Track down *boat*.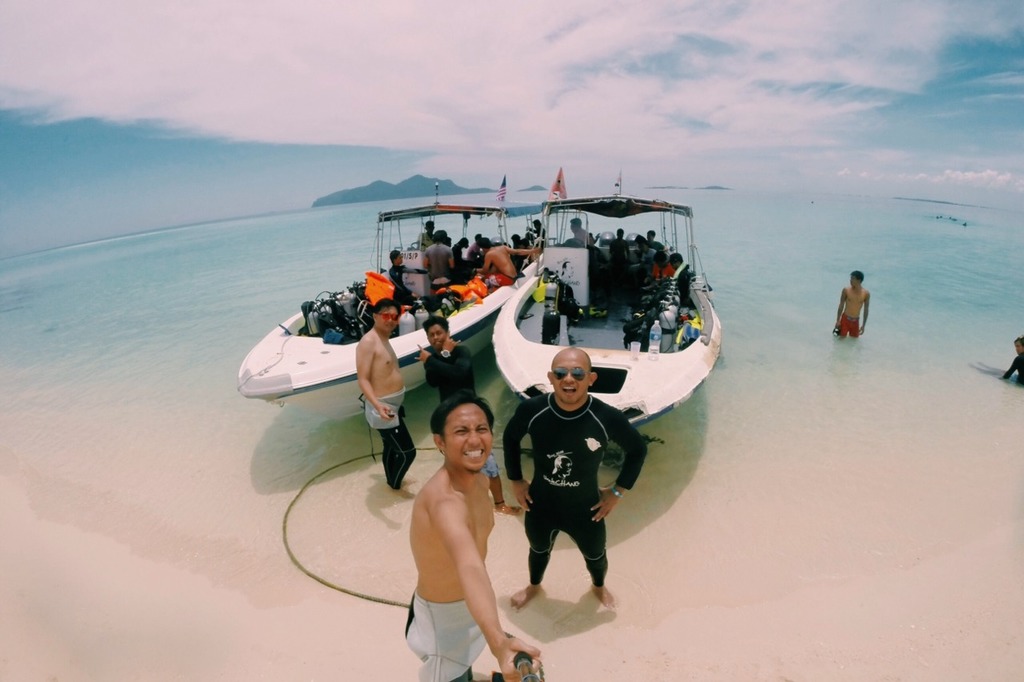
Tracked to detection(488, 172, 722, 432).
